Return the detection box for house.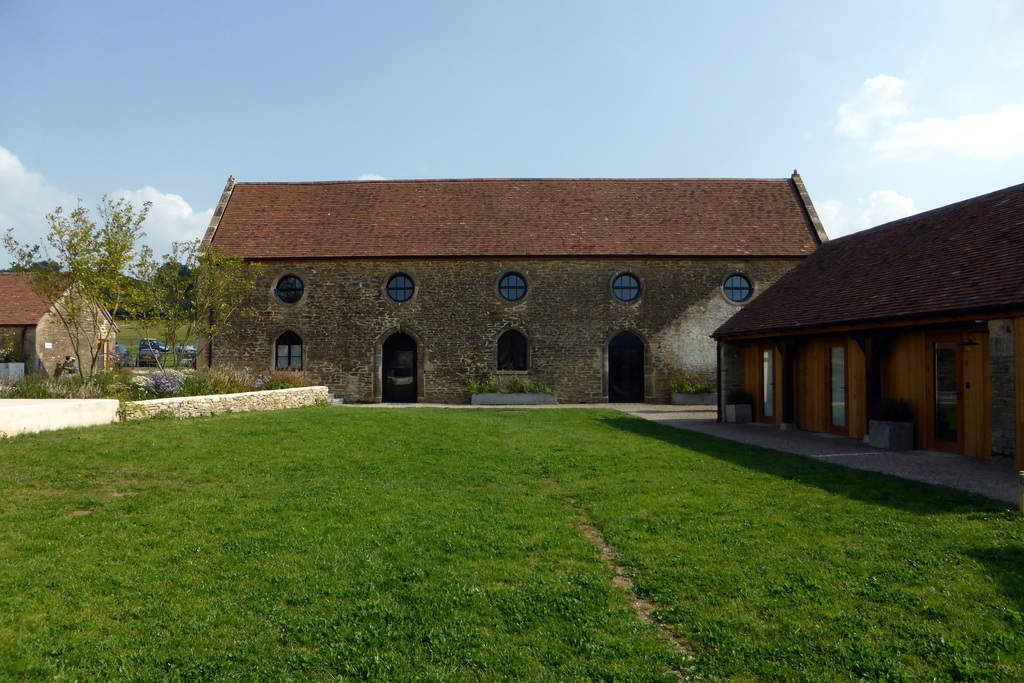
(x1=190, y1=172, x2=834, y2=406).
